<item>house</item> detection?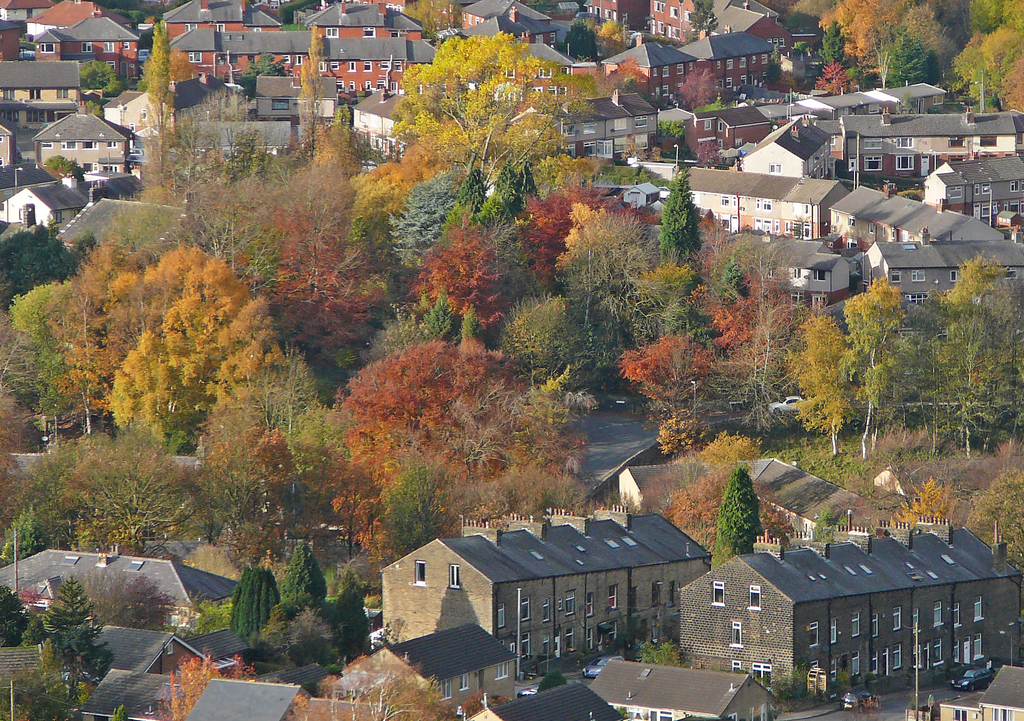
BBox(586, 653, 780, 720)
